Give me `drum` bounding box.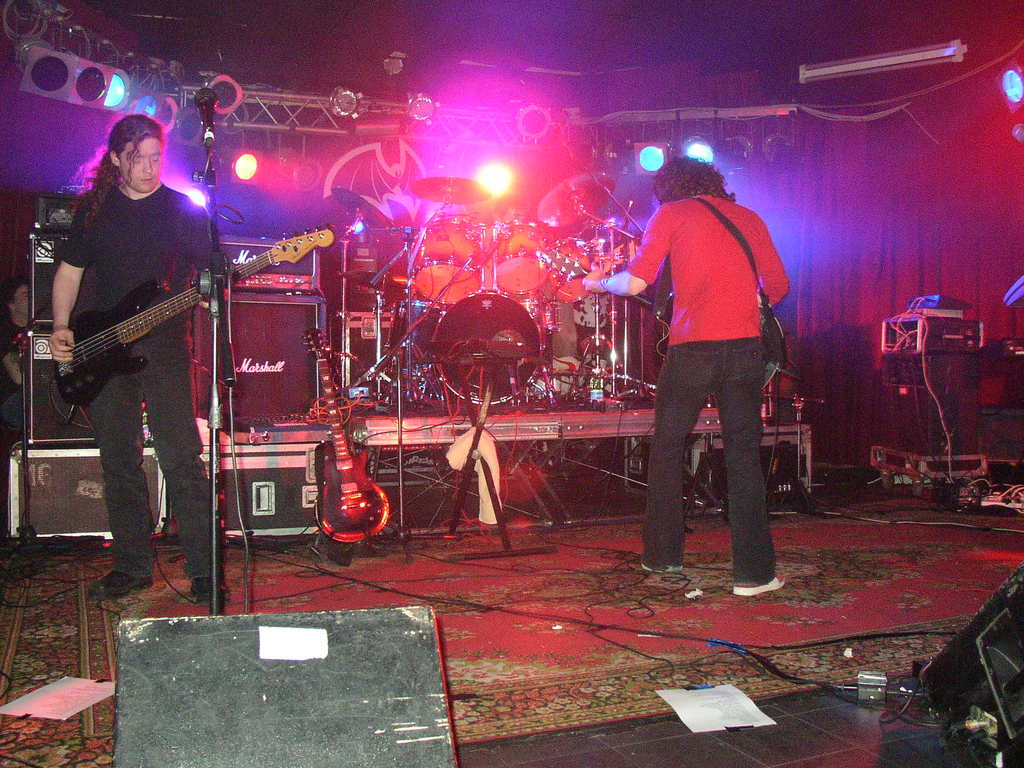
crop(517, 291, 559, 332).
